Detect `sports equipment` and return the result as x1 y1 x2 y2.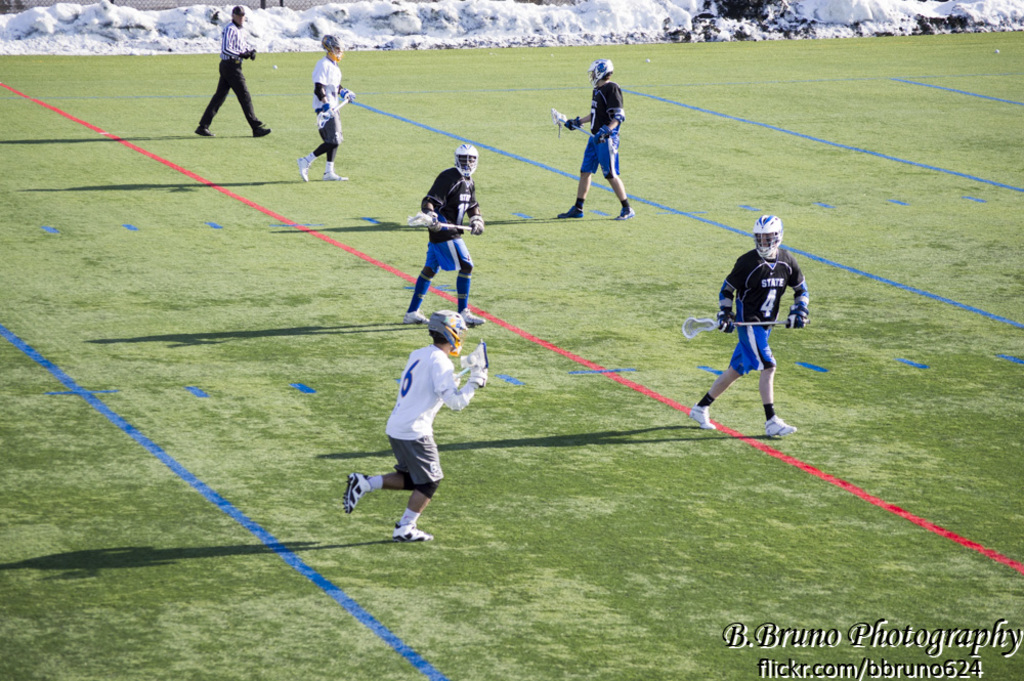
705 310 733 337.
